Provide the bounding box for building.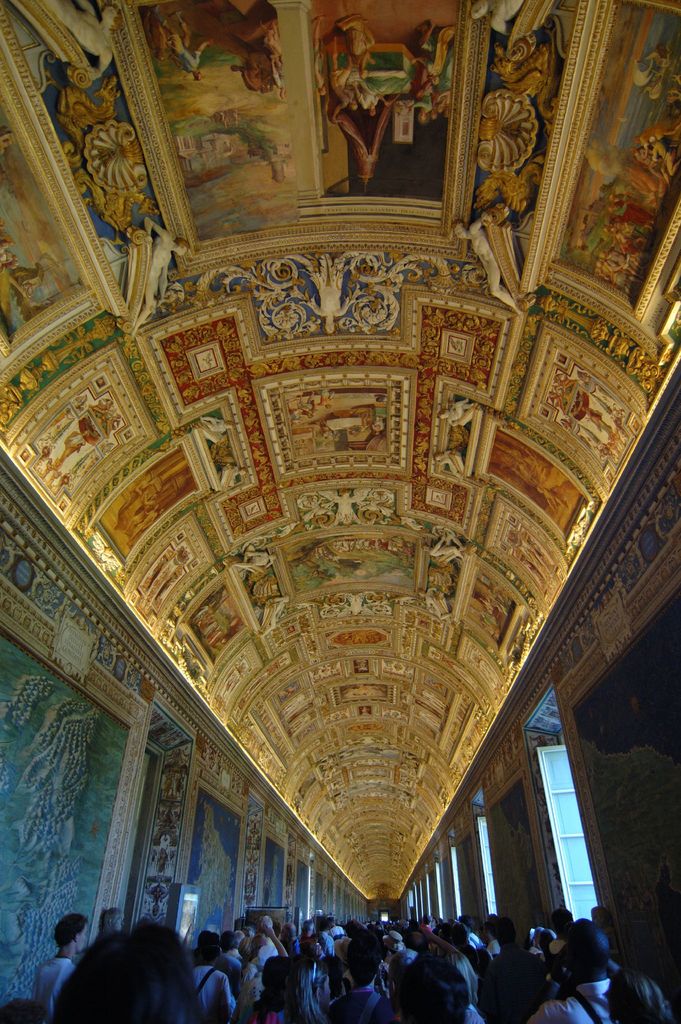
[x1=0, y1=0, x2=680, y2=1023].
